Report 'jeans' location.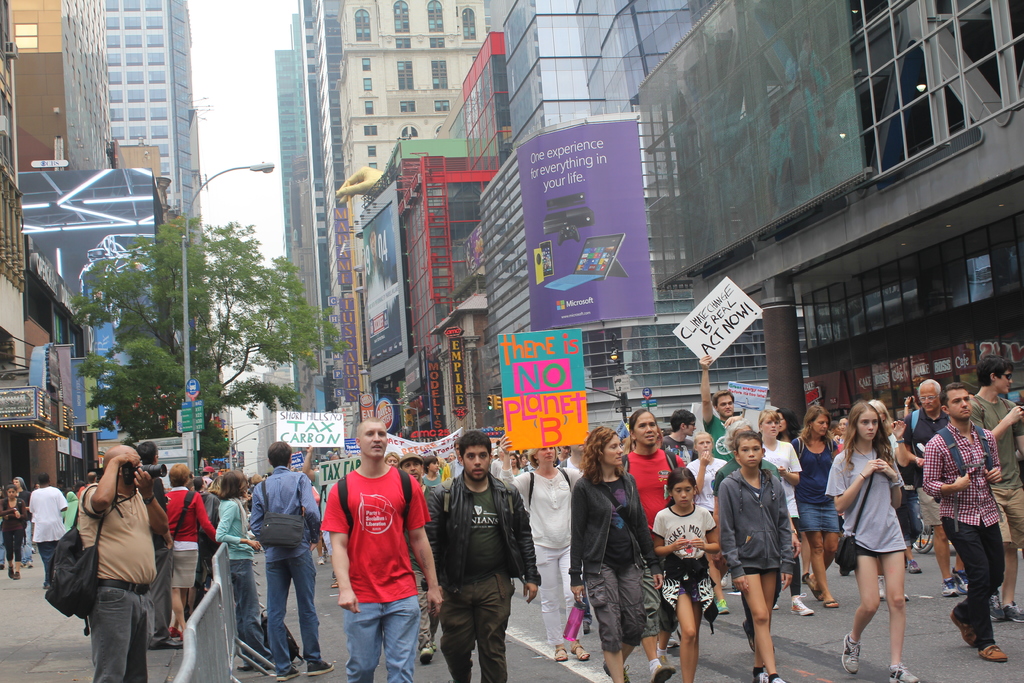
Report: bbox=(336, 595, 413, 673).
